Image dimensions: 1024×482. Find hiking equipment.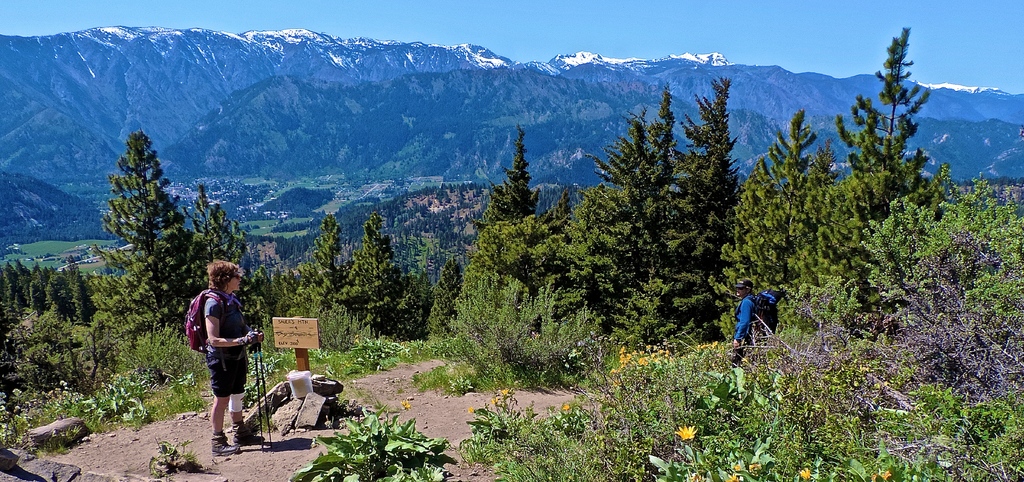
(left=245, top=316, right=284, bottom=464).
